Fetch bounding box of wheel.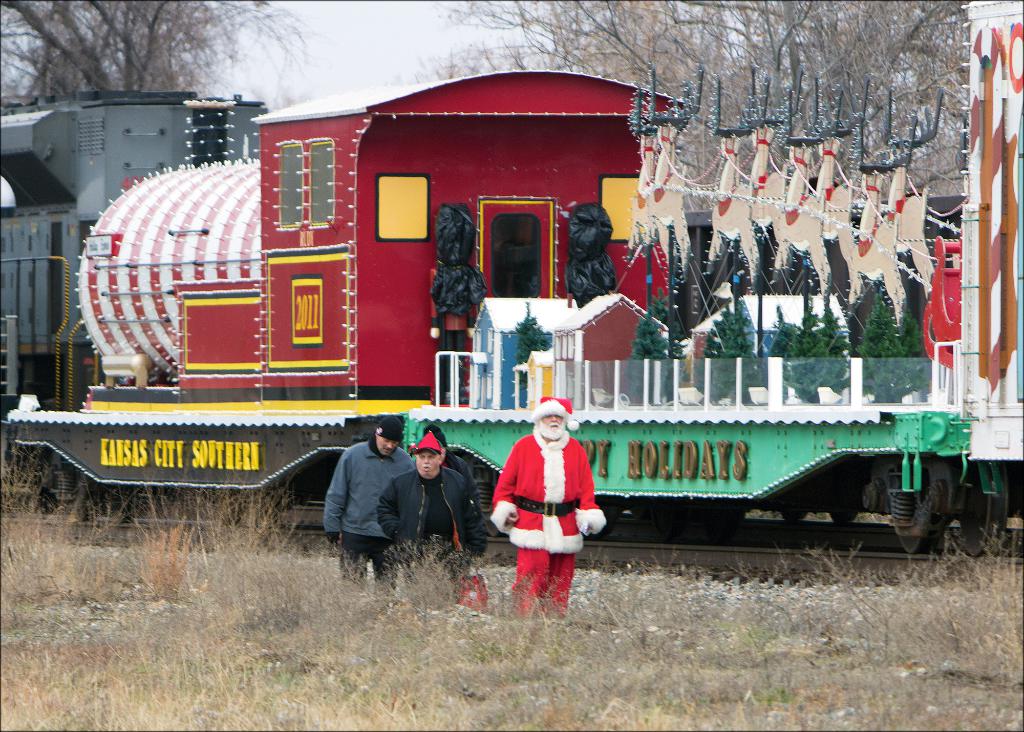
Bbox: <box>893,487,948,557</box>.
